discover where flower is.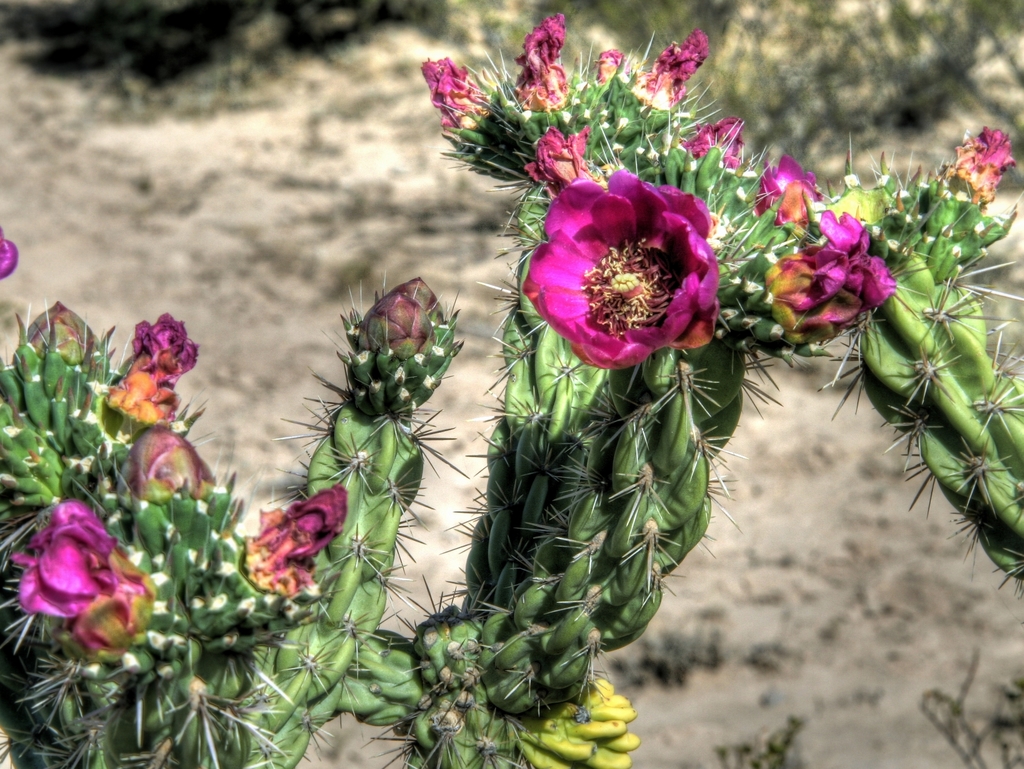
Discovered at box=[769, 204, 898, 319].
